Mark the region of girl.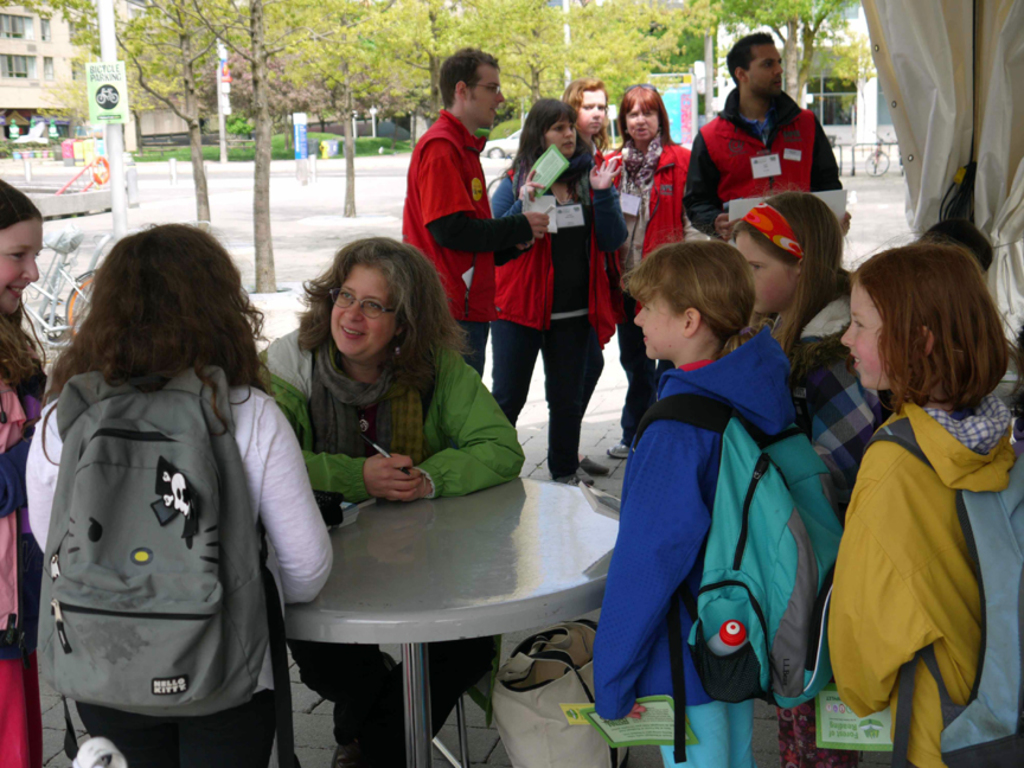
Region: box=[591, 237, 800, 767].
